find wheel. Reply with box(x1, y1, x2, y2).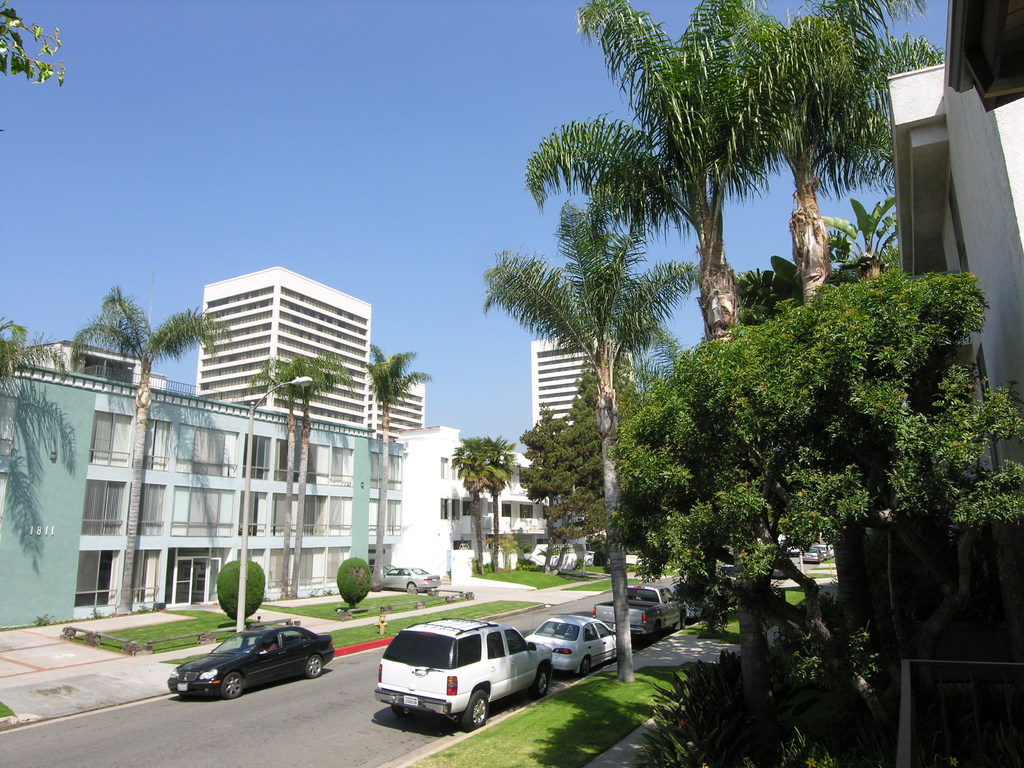
box(406, 581, 418, 589).
